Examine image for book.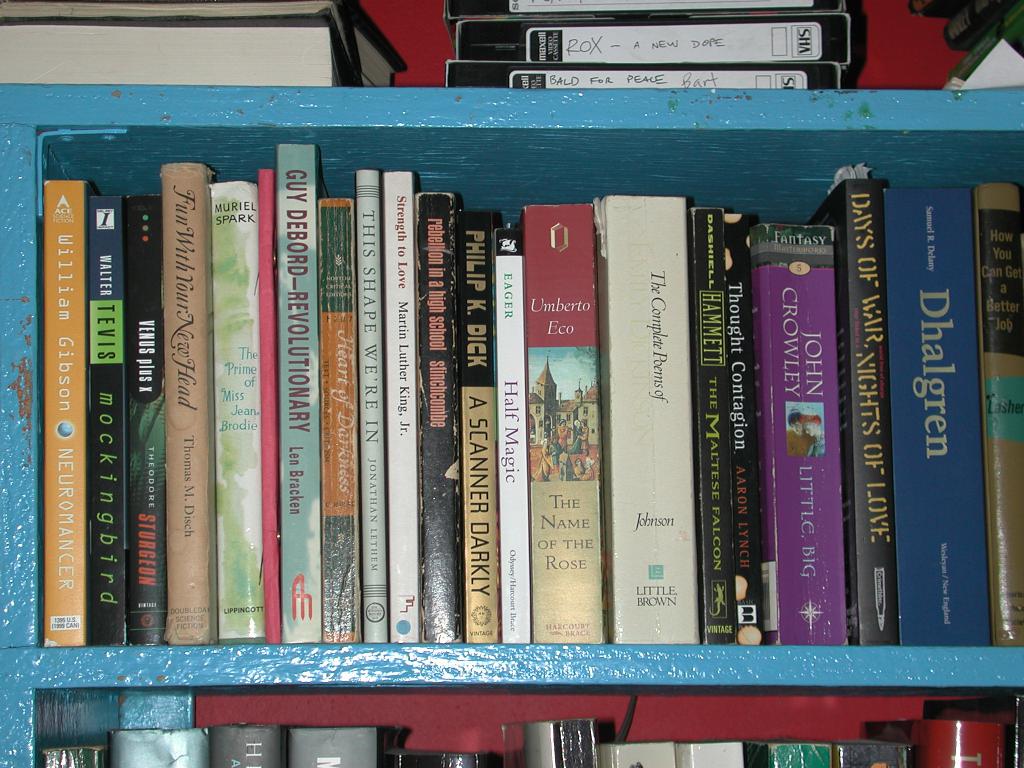
Examination result: bbox=(723, 212, 757, 647).
